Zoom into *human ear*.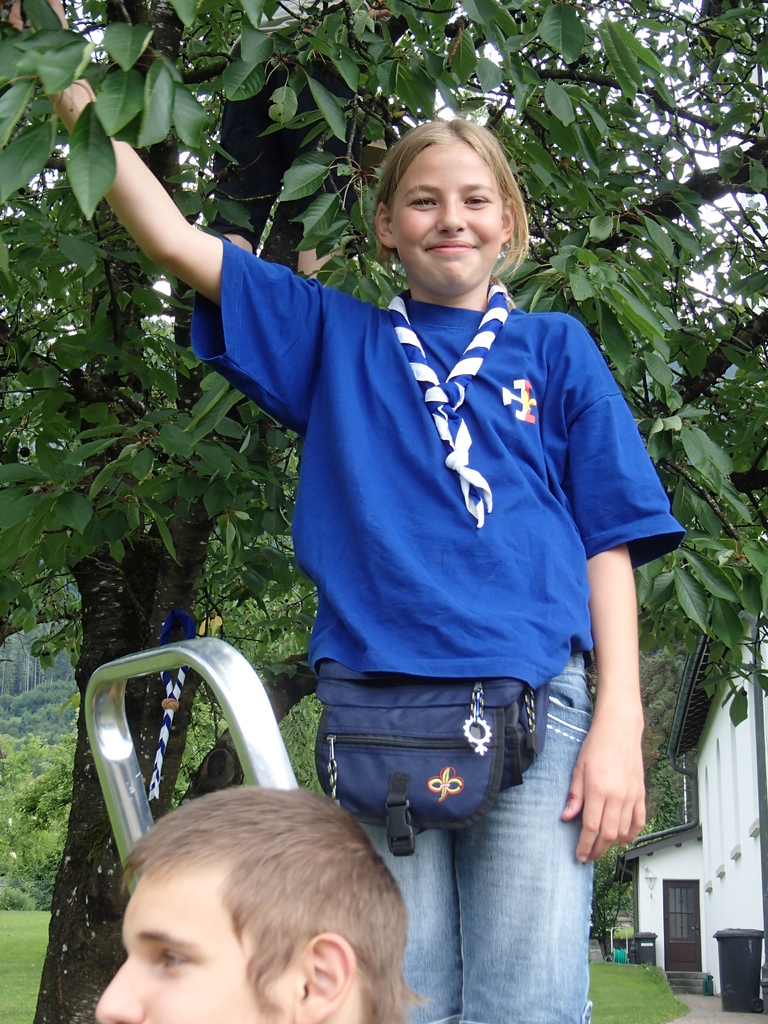
Zoom target: [376, 200, 394, 244].
